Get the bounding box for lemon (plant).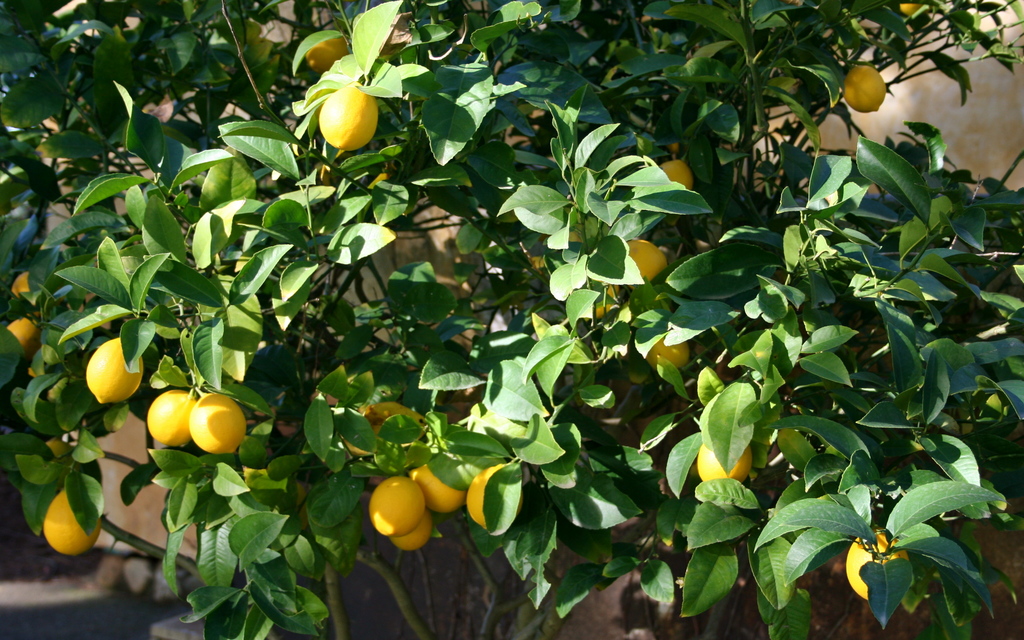
x1=466 y1=462 x2=504 y2=523.
